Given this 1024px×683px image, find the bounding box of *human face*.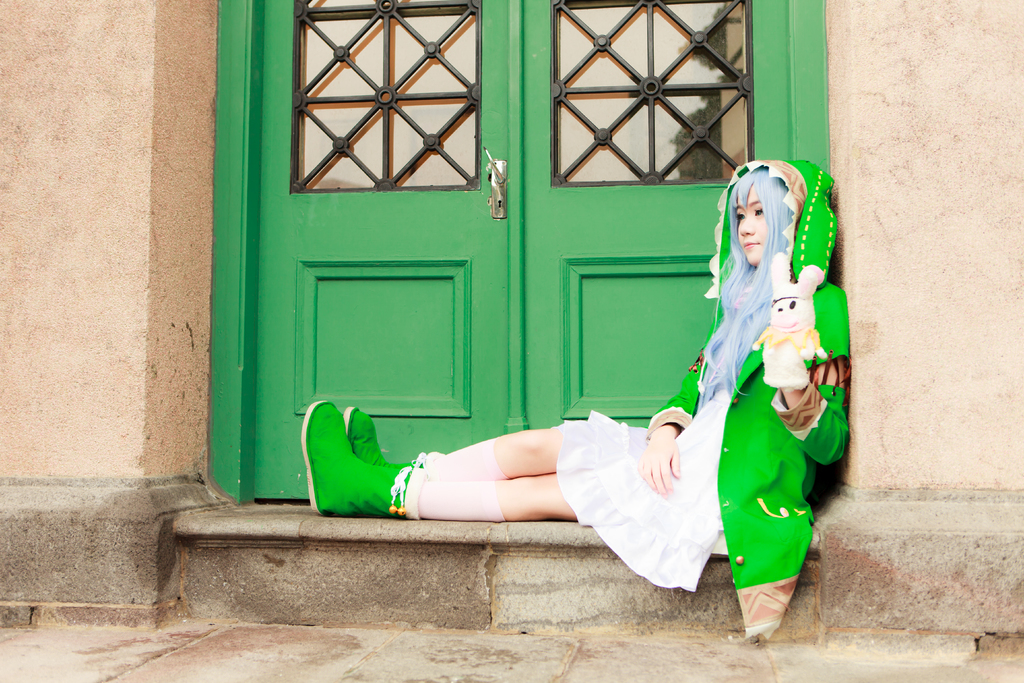
<box>737,184,771,261</box>.
